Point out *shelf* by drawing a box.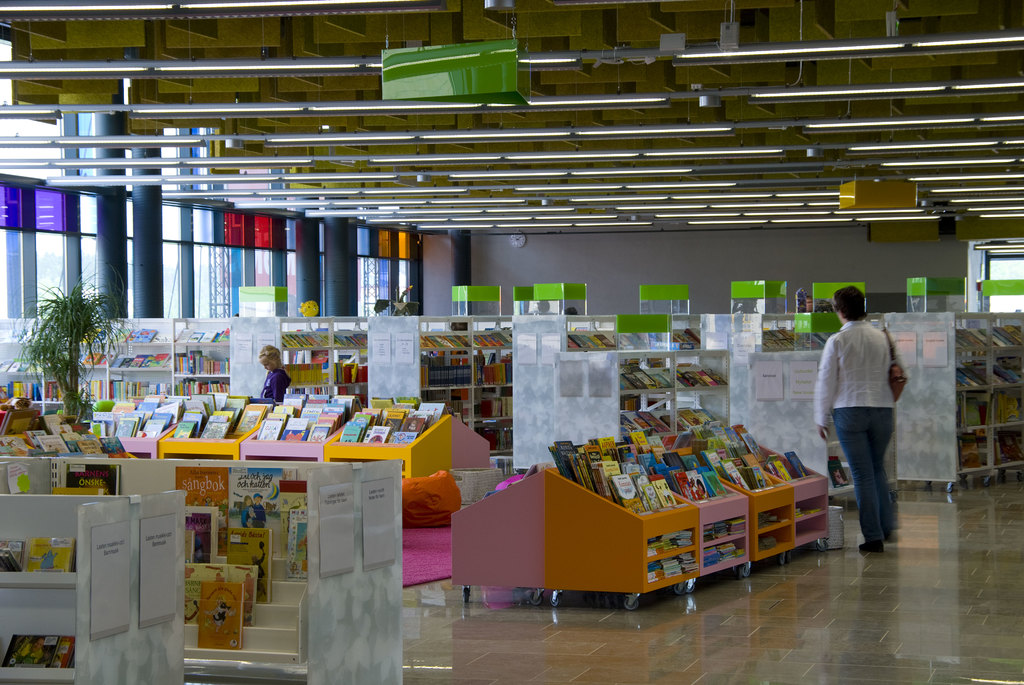
box(993, 383, 1023, 428).
